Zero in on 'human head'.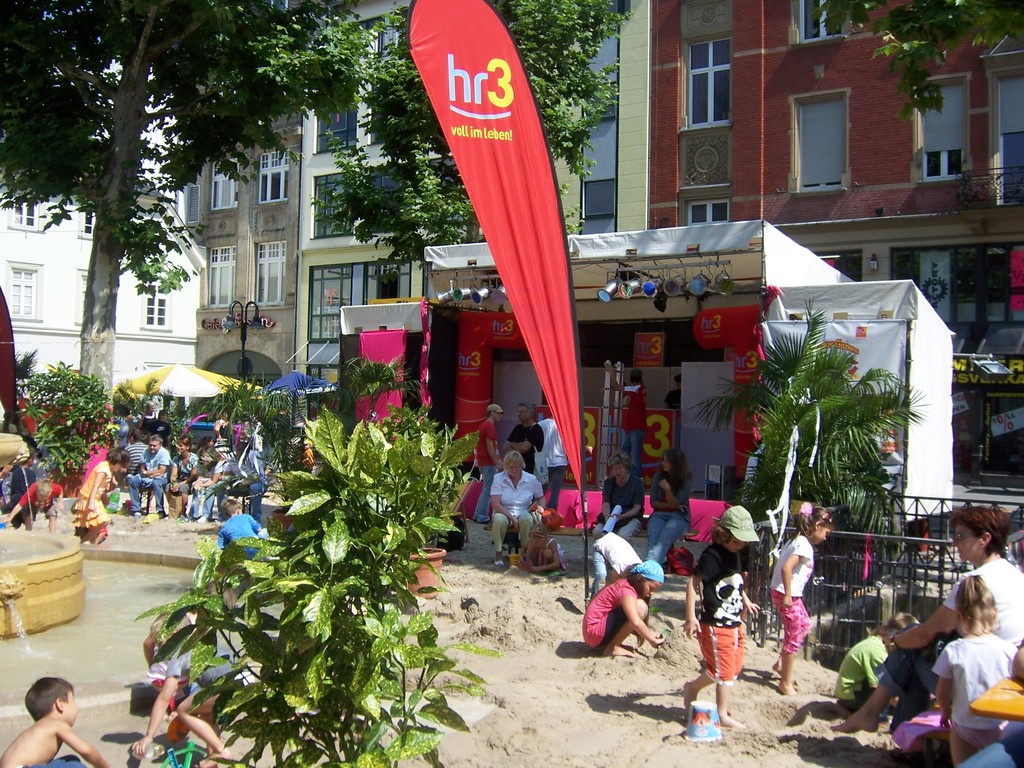
Zeroed in: box=[158, 409, 170, 425].
